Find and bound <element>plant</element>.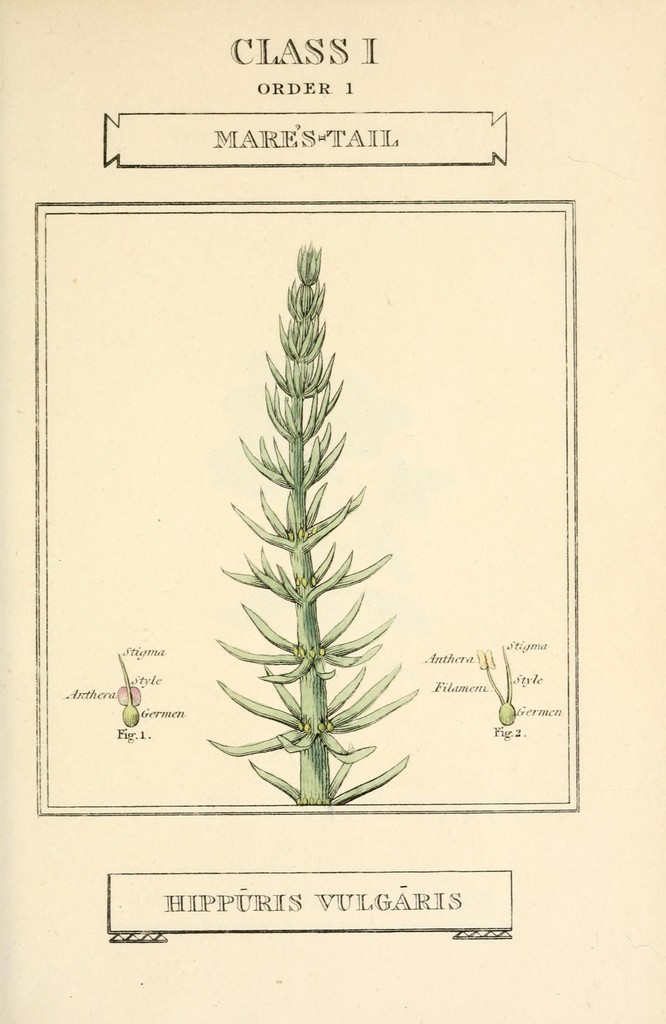
Bound: {"left": 187, "top": 149, "right": 434, "bottom": 855}.
